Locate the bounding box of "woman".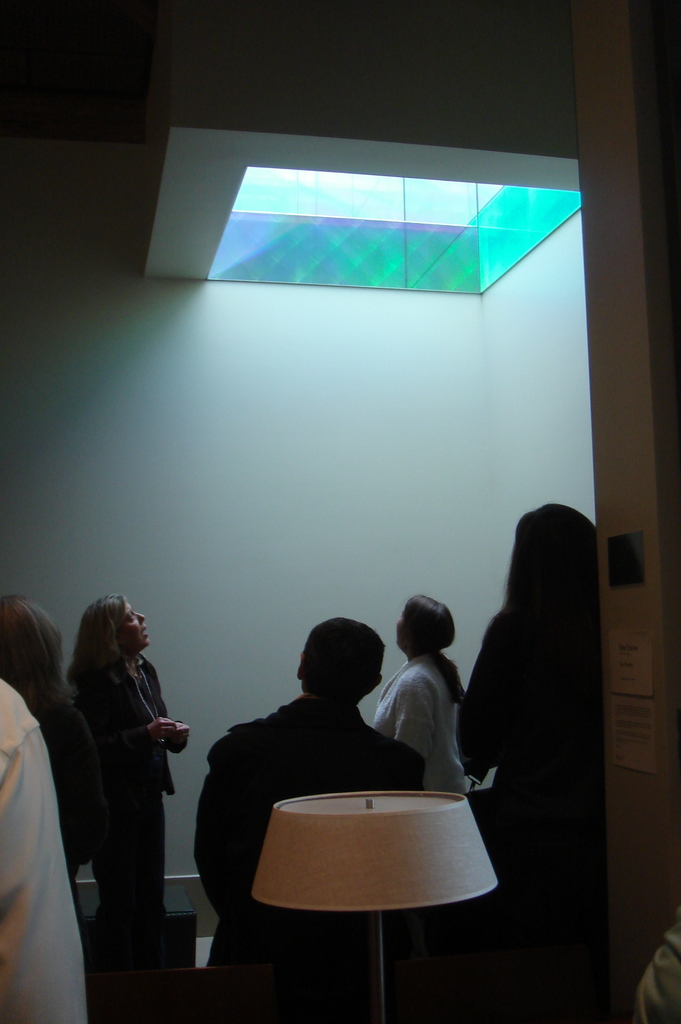
Bounding box: bbox=(53, 589, 186, 998).
